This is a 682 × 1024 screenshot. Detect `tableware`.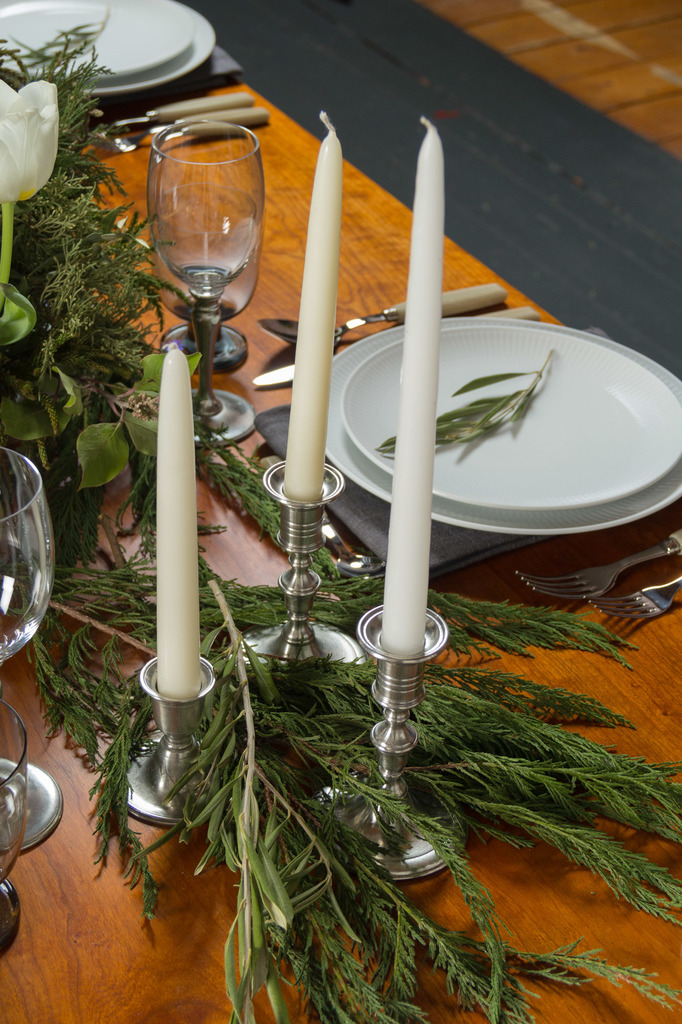
l=0, t=0, r=216, b=95.
